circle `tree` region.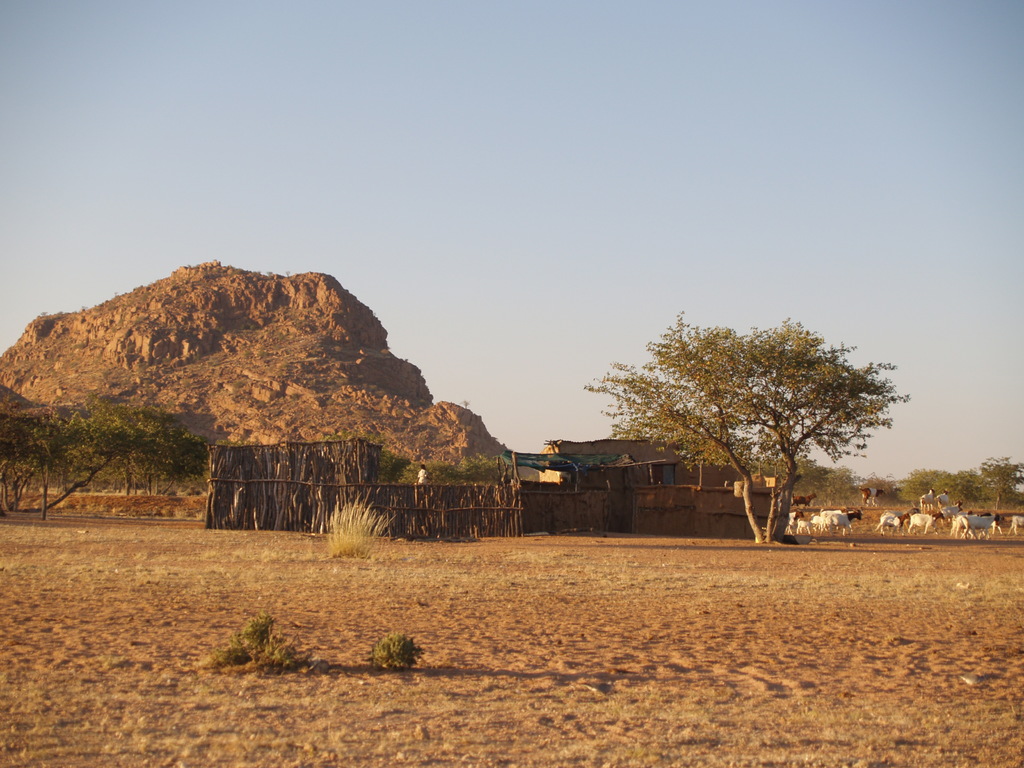
Region: 171, 610, 357, 680.
